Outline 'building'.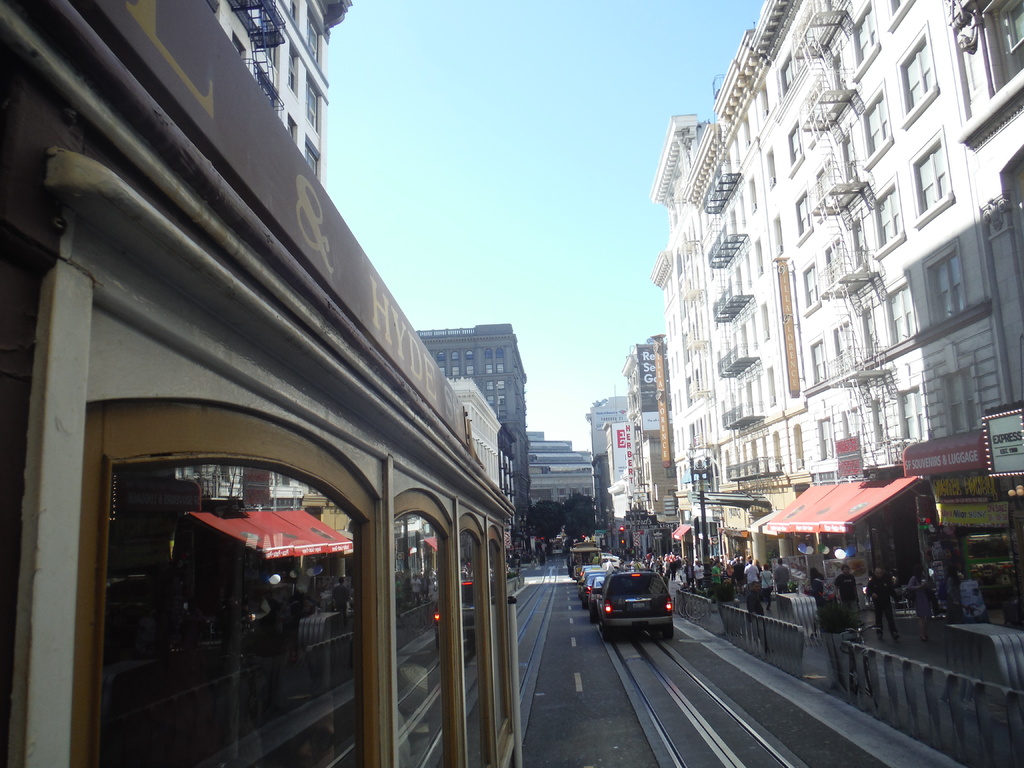
Outline: (x1=417, y1=323, x2=531, y2=541).
